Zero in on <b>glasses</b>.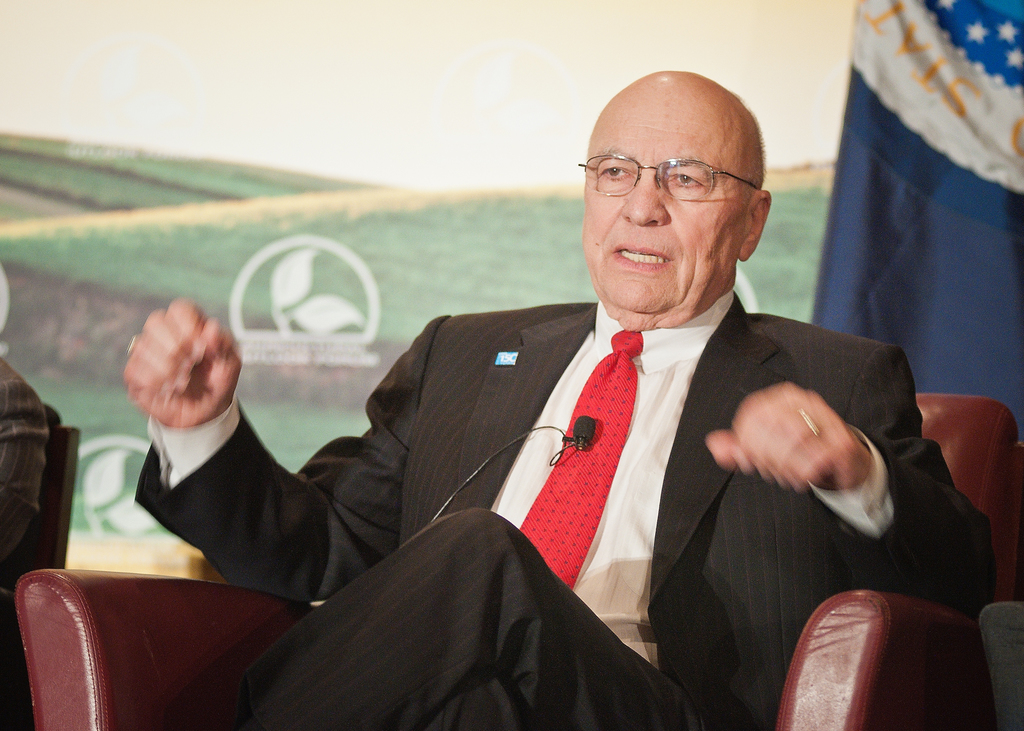
Zeroed in: <region>577, 155, 760, 198</region>.
